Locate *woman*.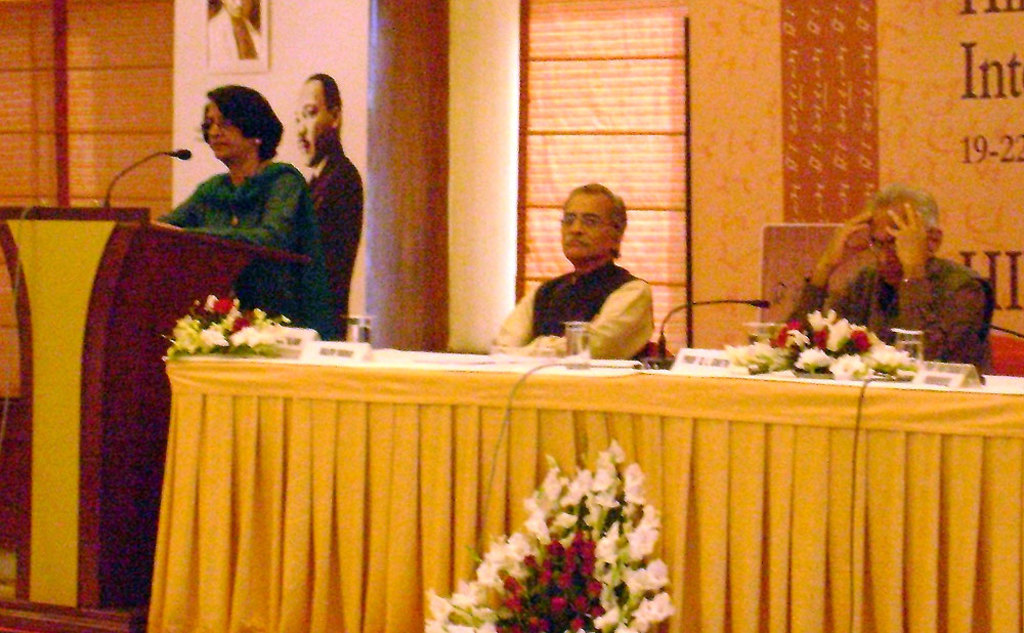
Bounding box: box(163, 84, 332, 331).
